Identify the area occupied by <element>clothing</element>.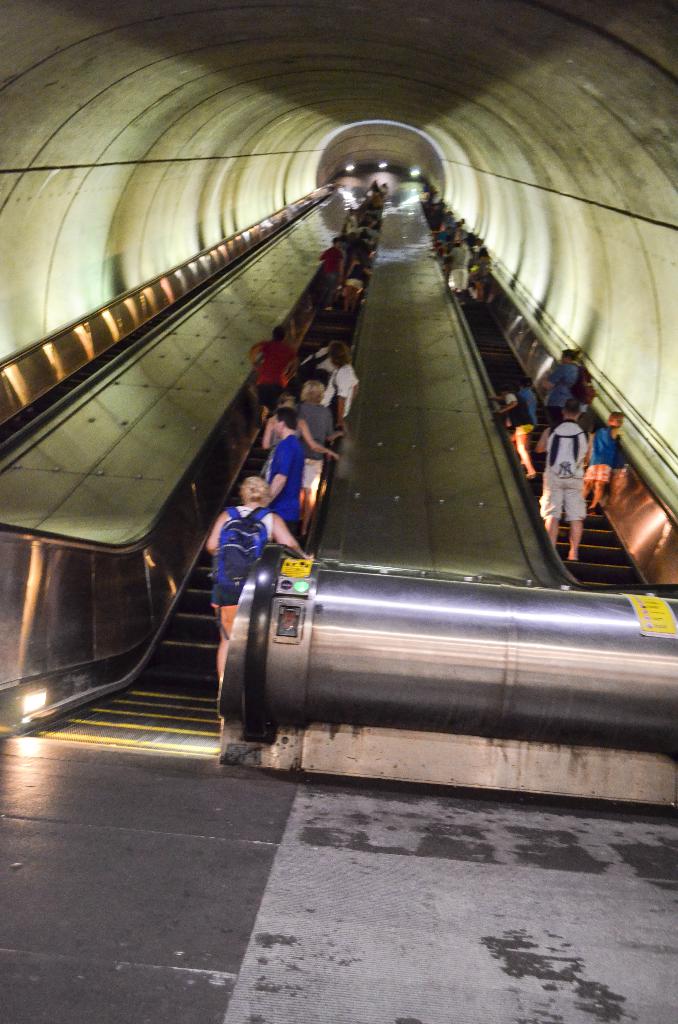
Area: [544, 357, 574, 413].
